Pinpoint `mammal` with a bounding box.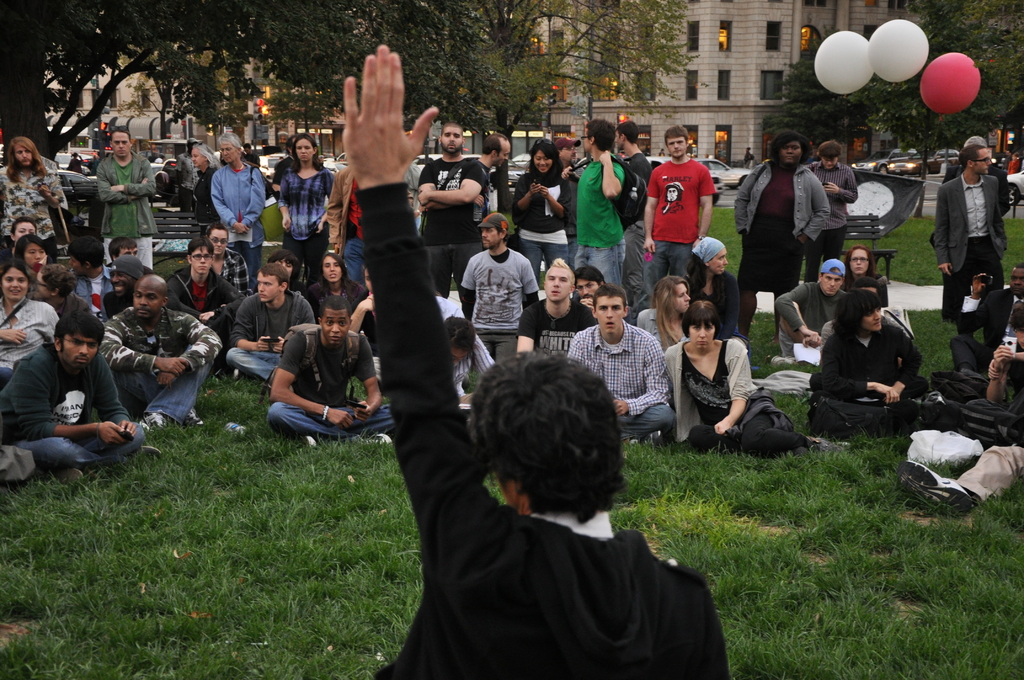
{"x1": 419, "y1": 120, "x2": 487, "y2": 301}.
